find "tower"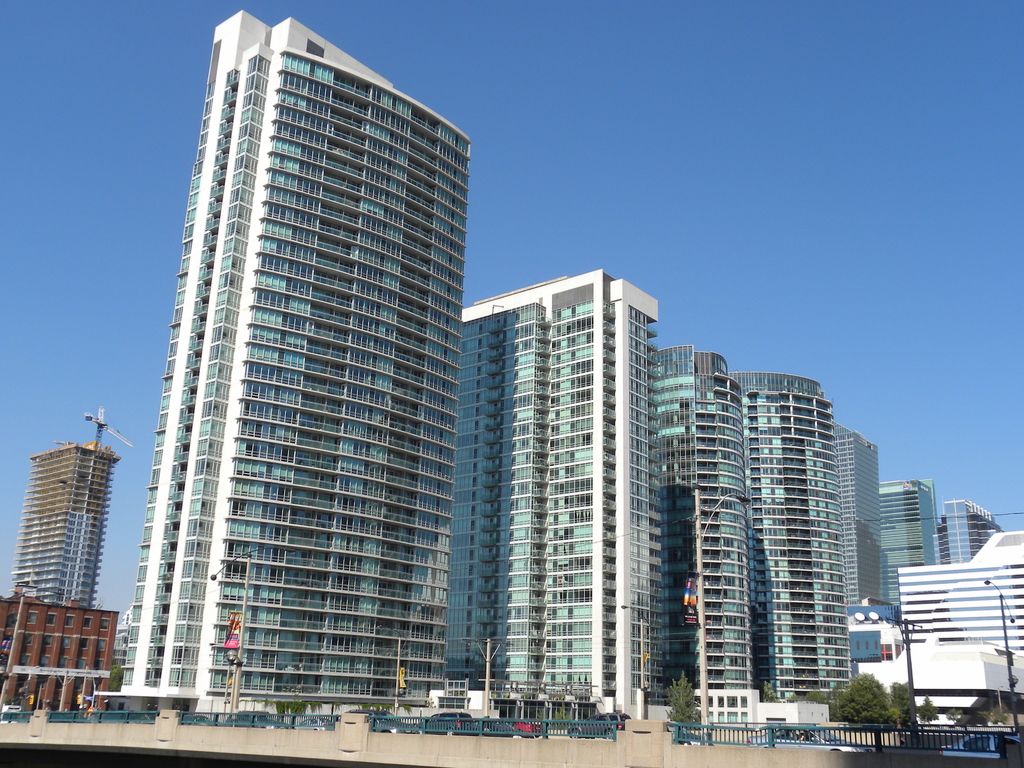
left=12, top=407, right=131, bottom=610
